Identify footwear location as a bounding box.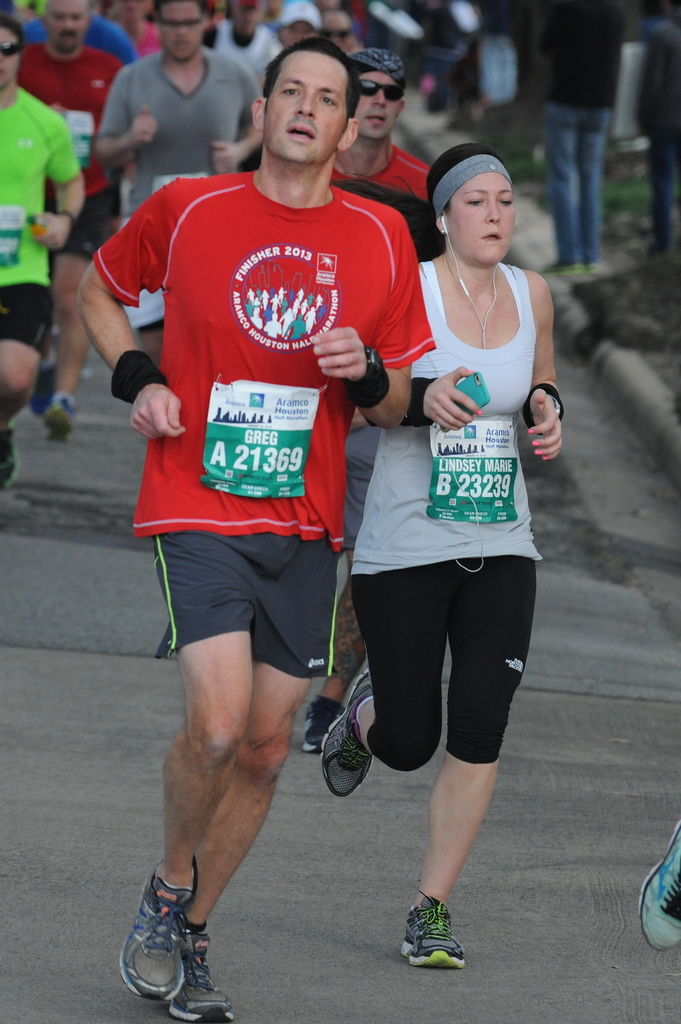
[x1=396, y1=909, x2=470, y2=968].
